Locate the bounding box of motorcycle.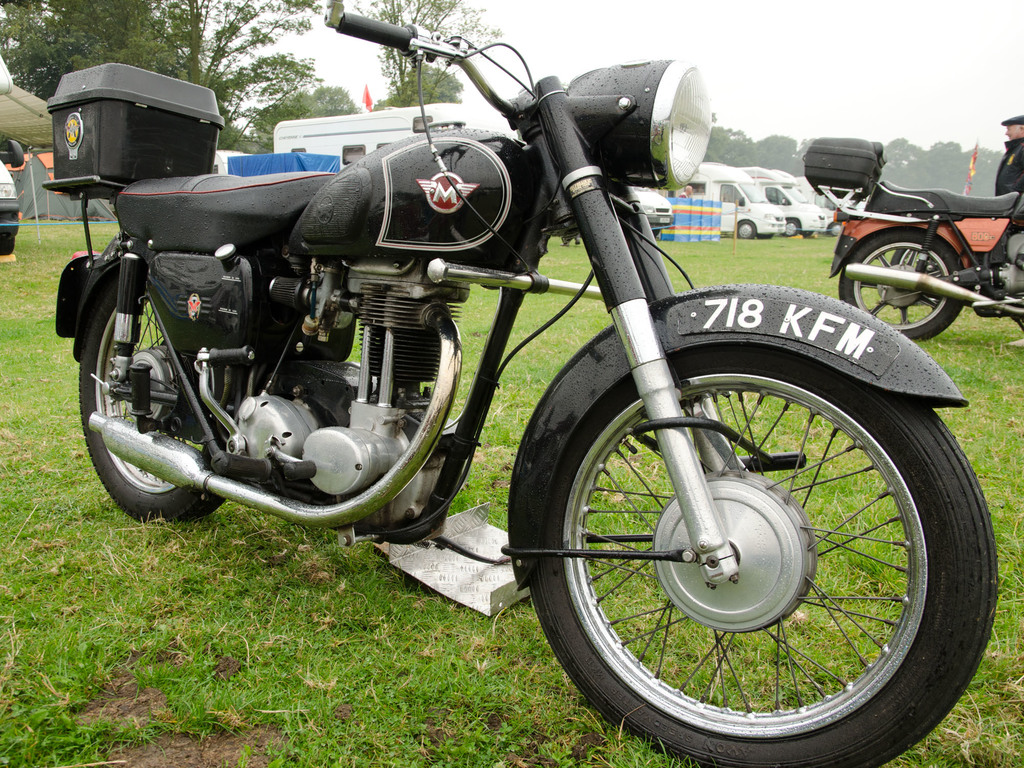
Bounding box: (28,14,995,764).
